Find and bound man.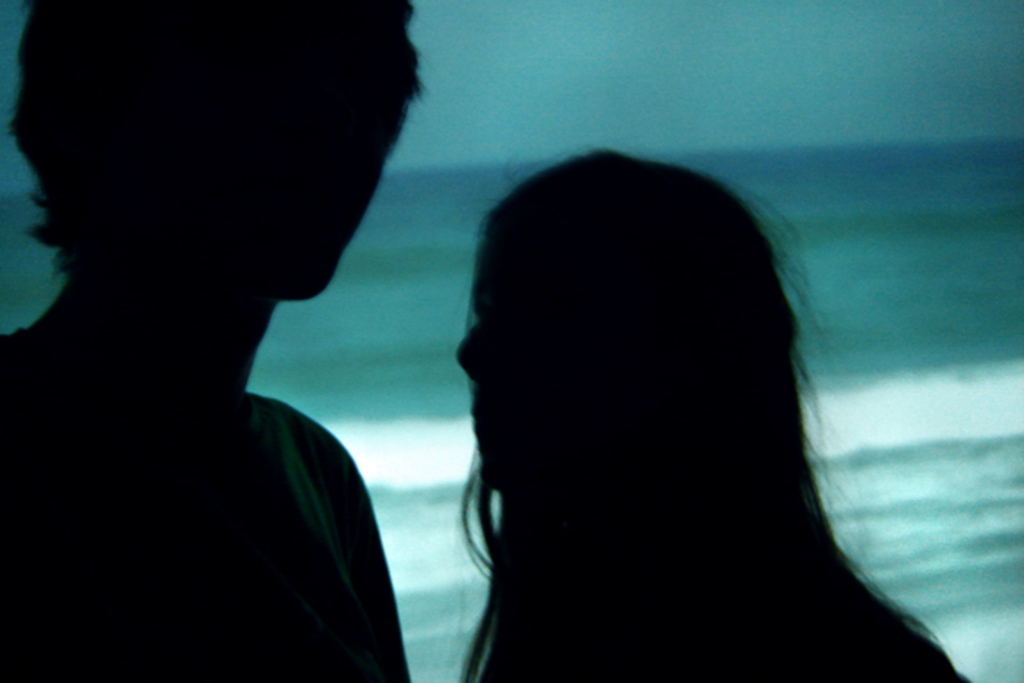
Bound: BBox(0, 15, 550, 679).
